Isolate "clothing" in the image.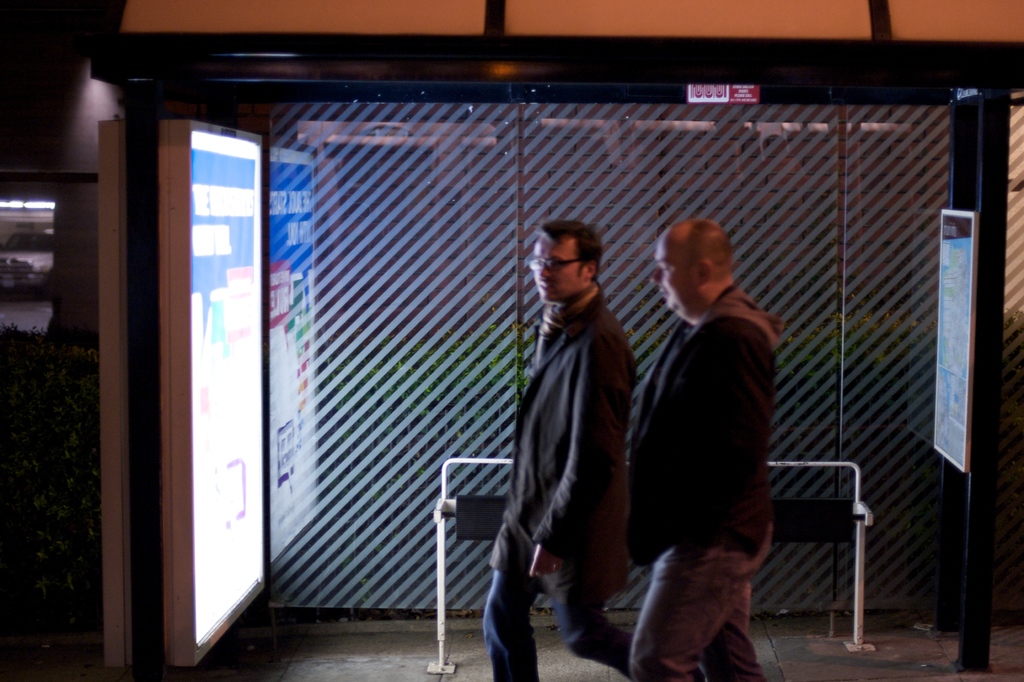
Isolated region: box(500, 246, 637, 642).
